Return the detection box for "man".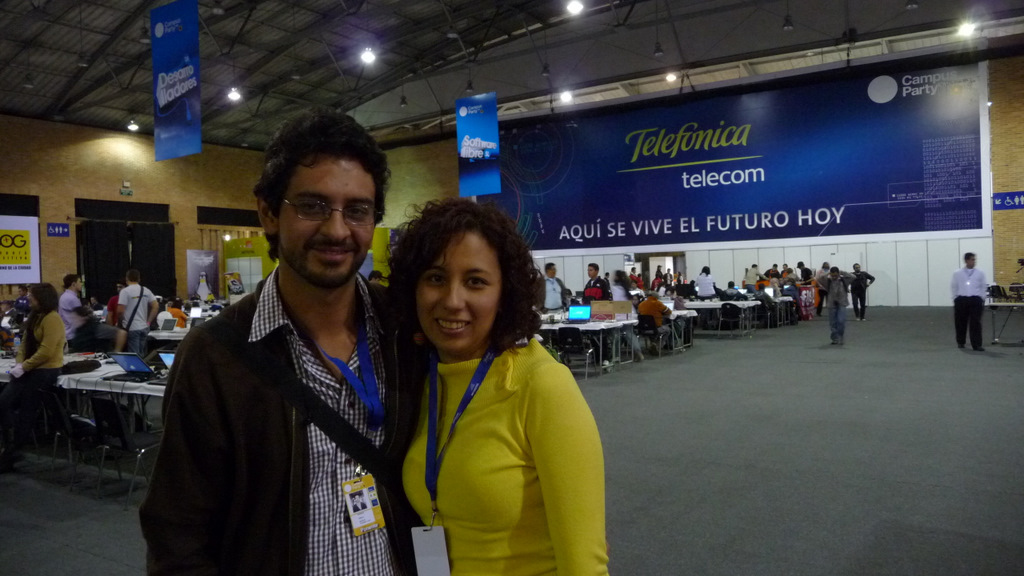
bbox=[847, 260, 875, 321].
